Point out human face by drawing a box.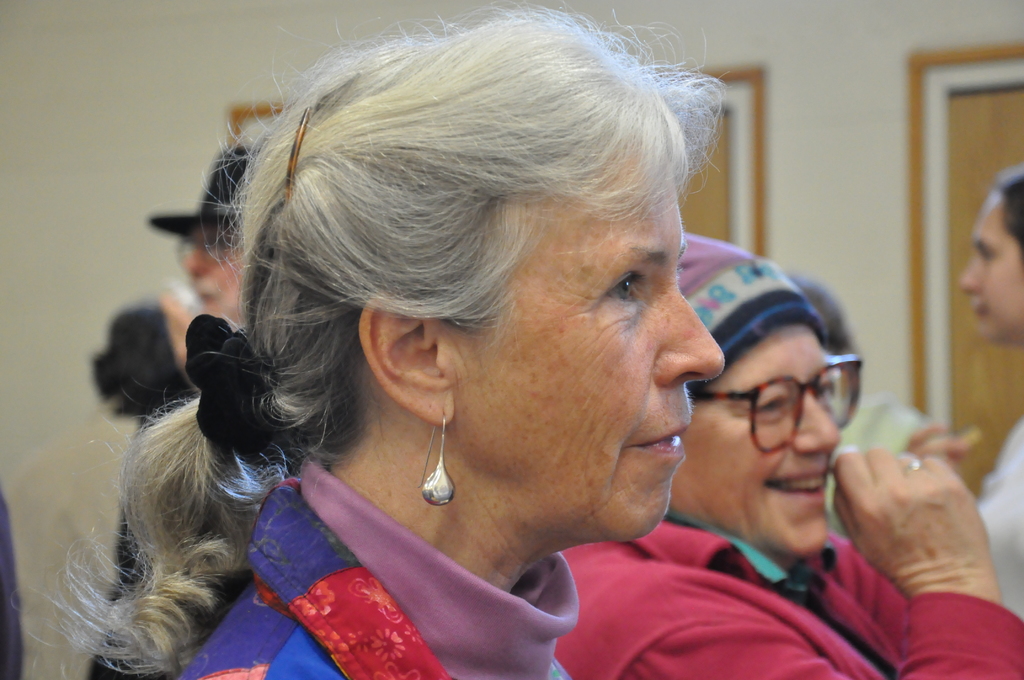
{"x1": 966, "y1": 189, "x2": 1023, "y2": 342}.
